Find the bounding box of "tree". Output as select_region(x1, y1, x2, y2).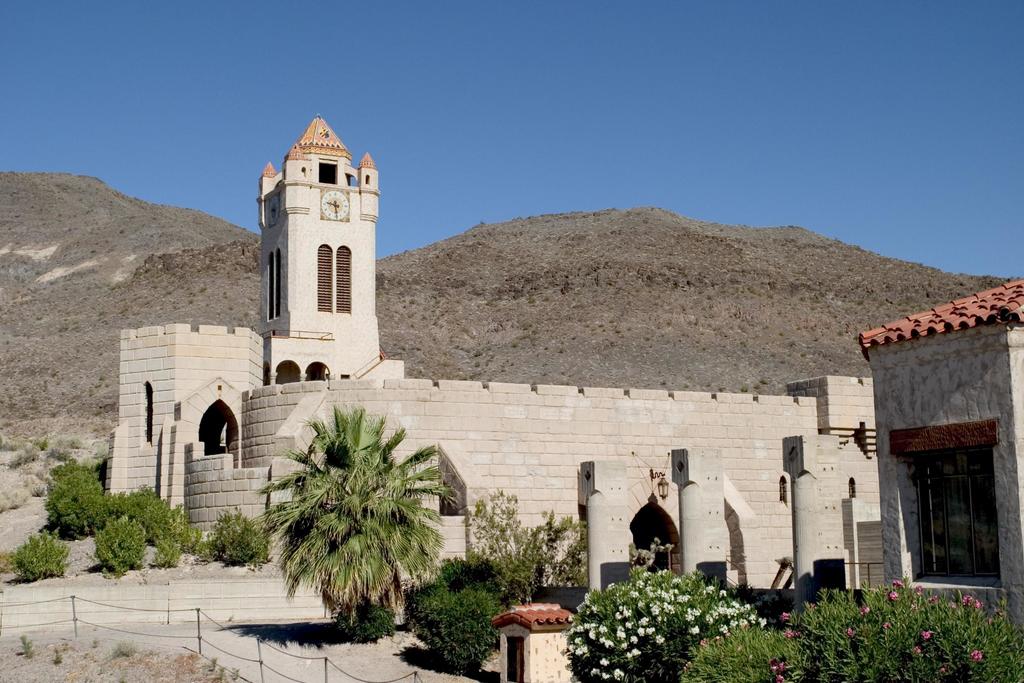
select_region(246, 406, 465, 619).
